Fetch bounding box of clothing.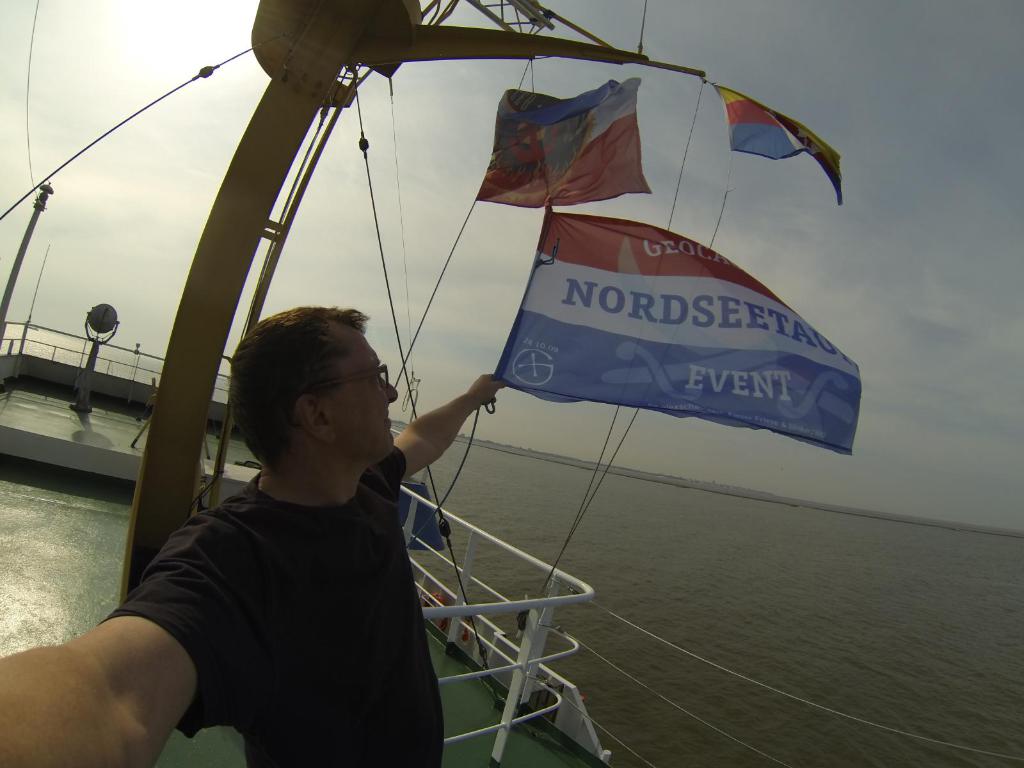
Bbox: locate(93, 441, 445, 767).
